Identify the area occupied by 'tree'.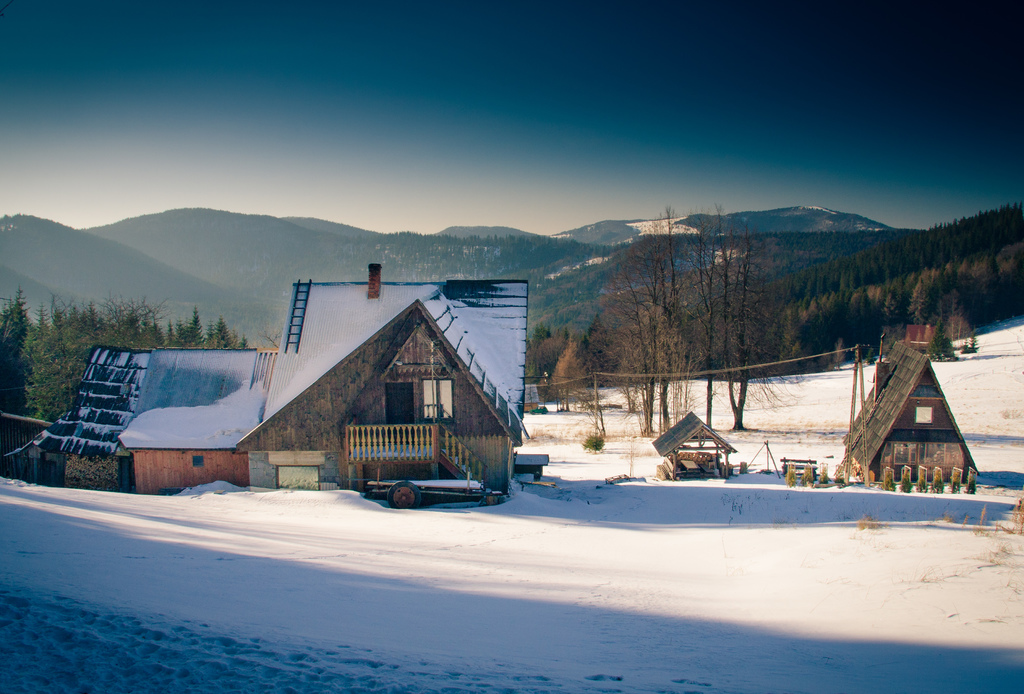
Area: [0,296,40,423].
